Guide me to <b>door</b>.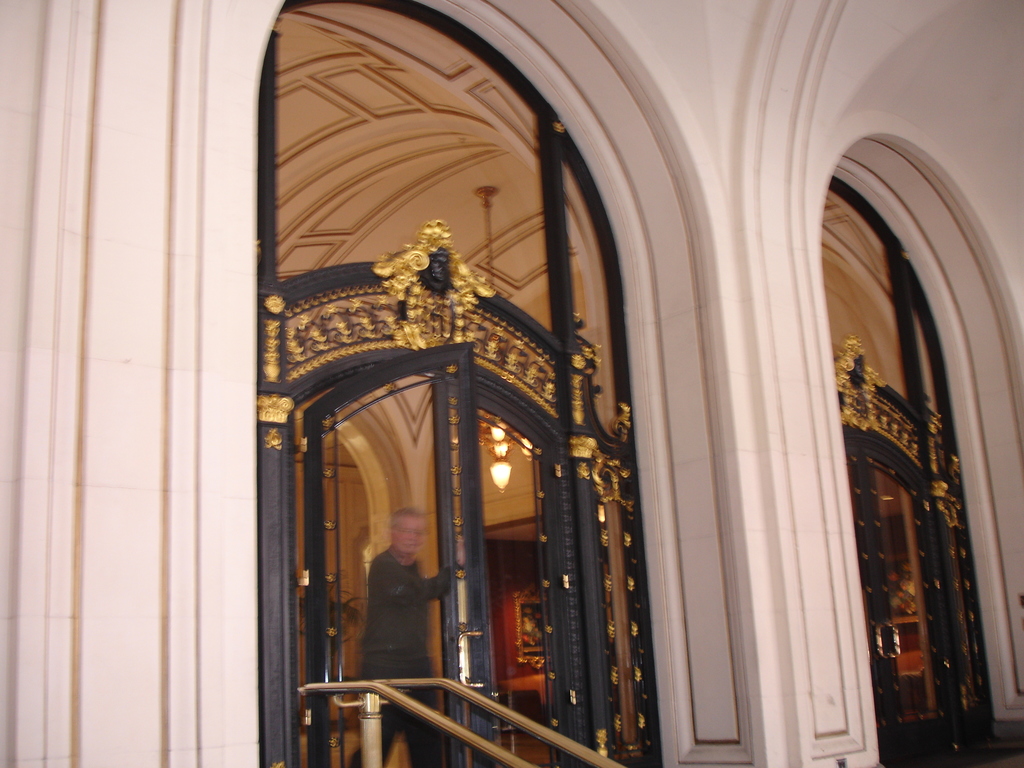
Guidance: (838, 426, 963, 767).
